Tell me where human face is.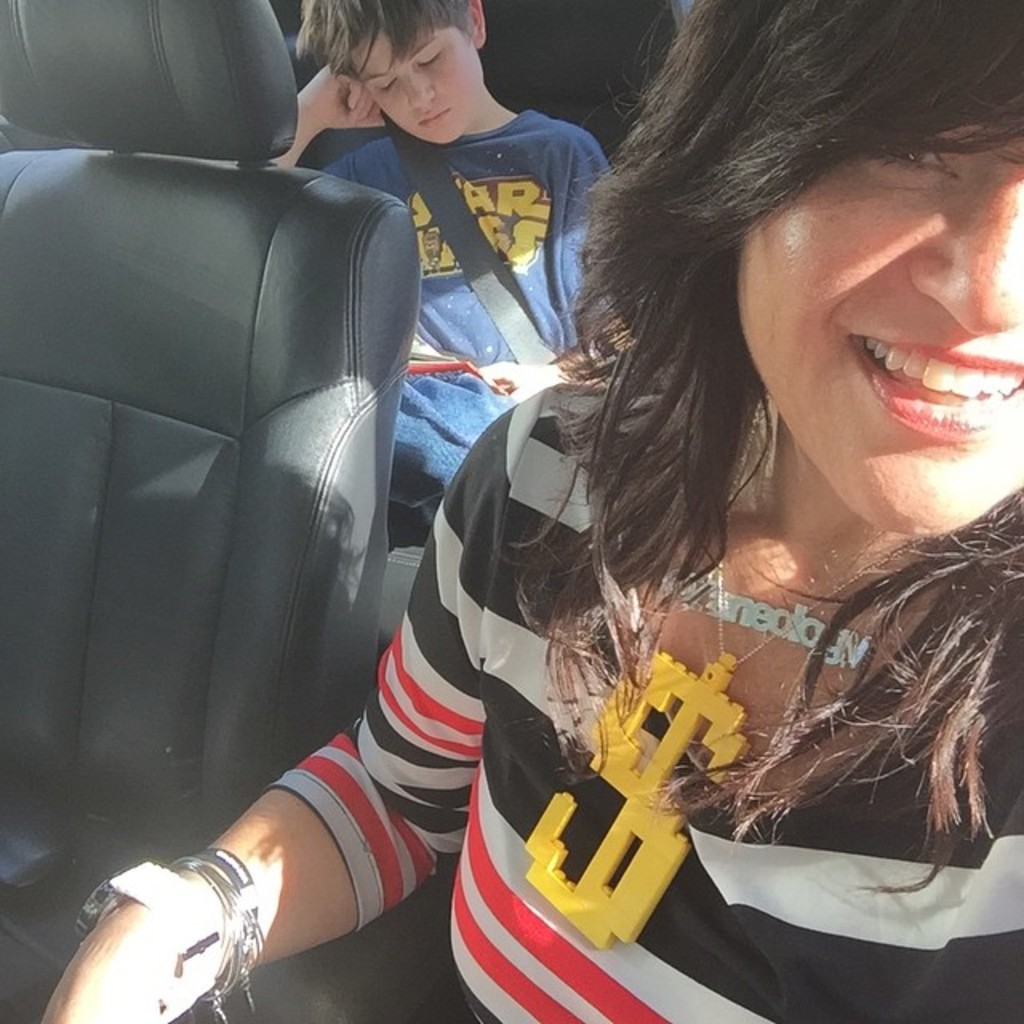
human face is at <region>352, 27, 482, 149</region>.
